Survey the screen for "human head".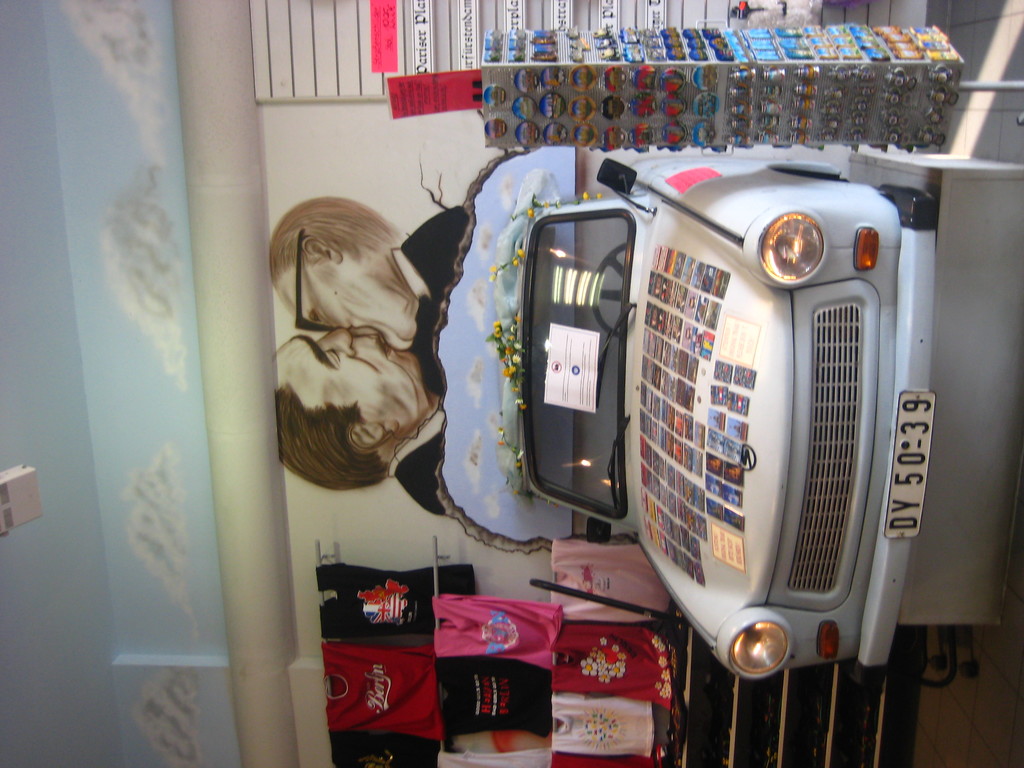
Survey found: 271,196,417,350.
